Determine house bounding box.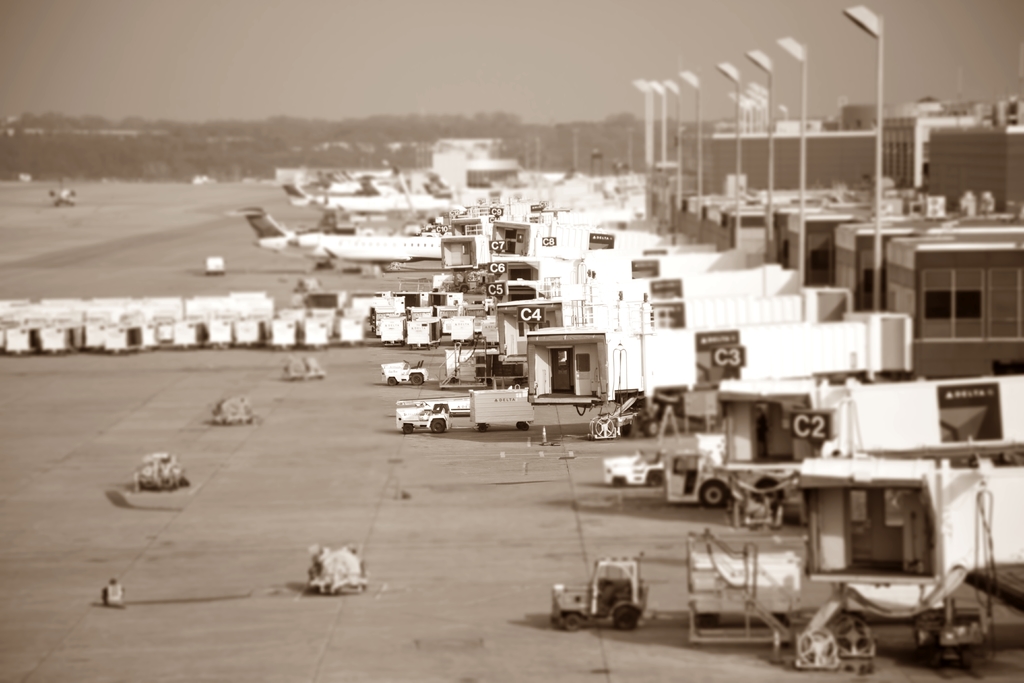
Determined: (828, 219, 935, 302).
